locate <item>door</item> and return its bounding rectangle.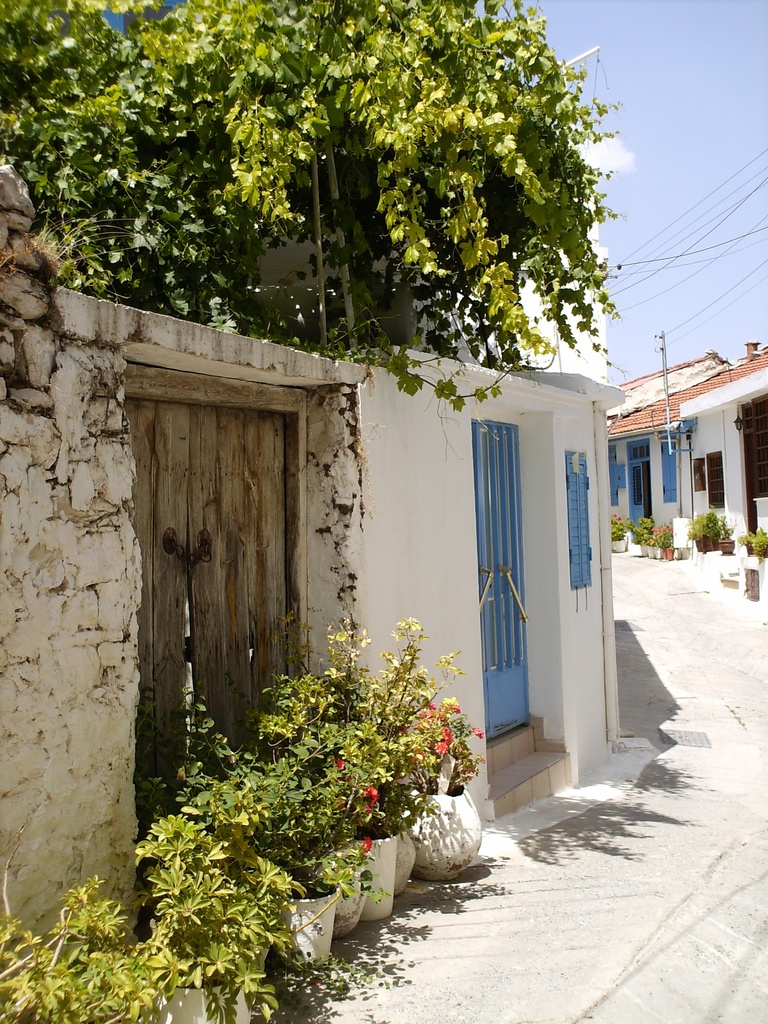
<bbox>627, 463, 642, 534</bbox>.
